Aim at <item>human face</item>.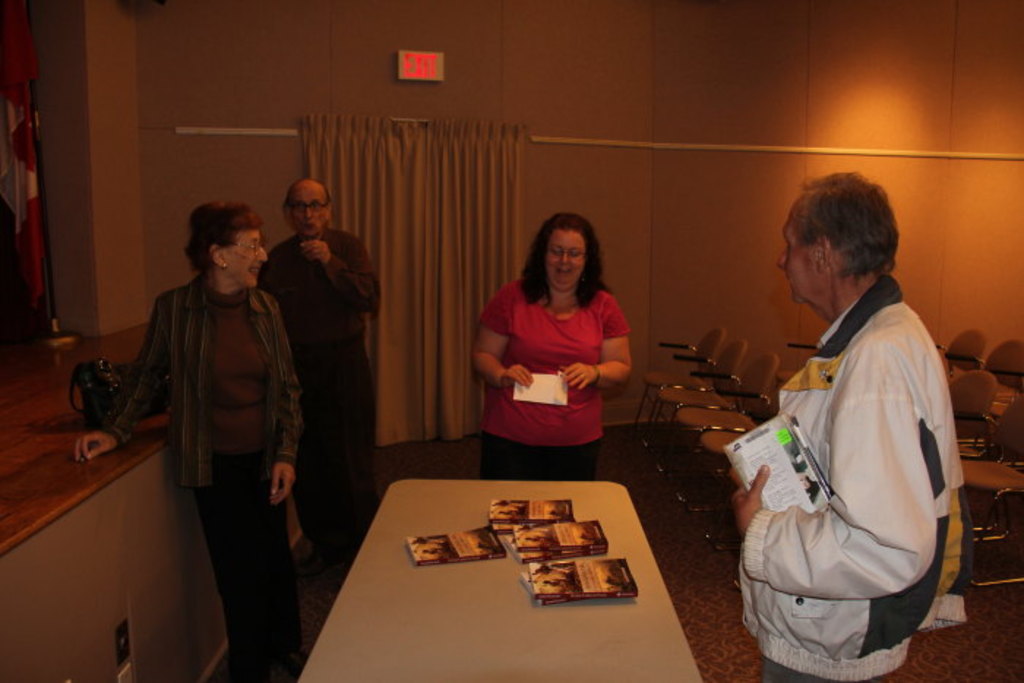
Aimed at crop(225, 231, 269, 284).
